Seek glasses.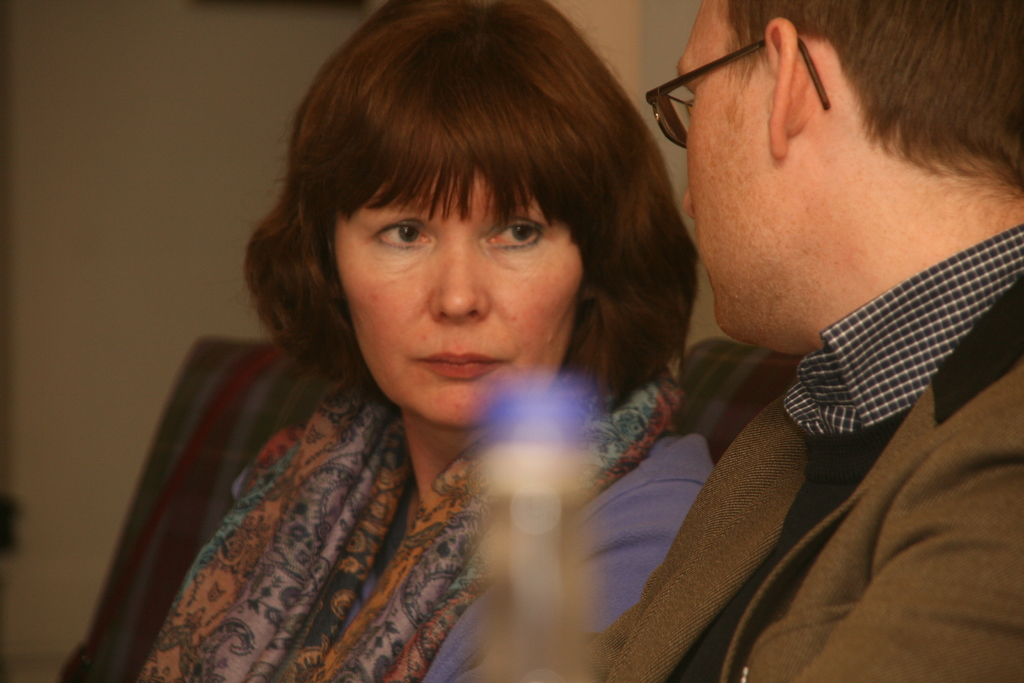
pyautogui.locateOnScreen(646, 29, 918, 124).
